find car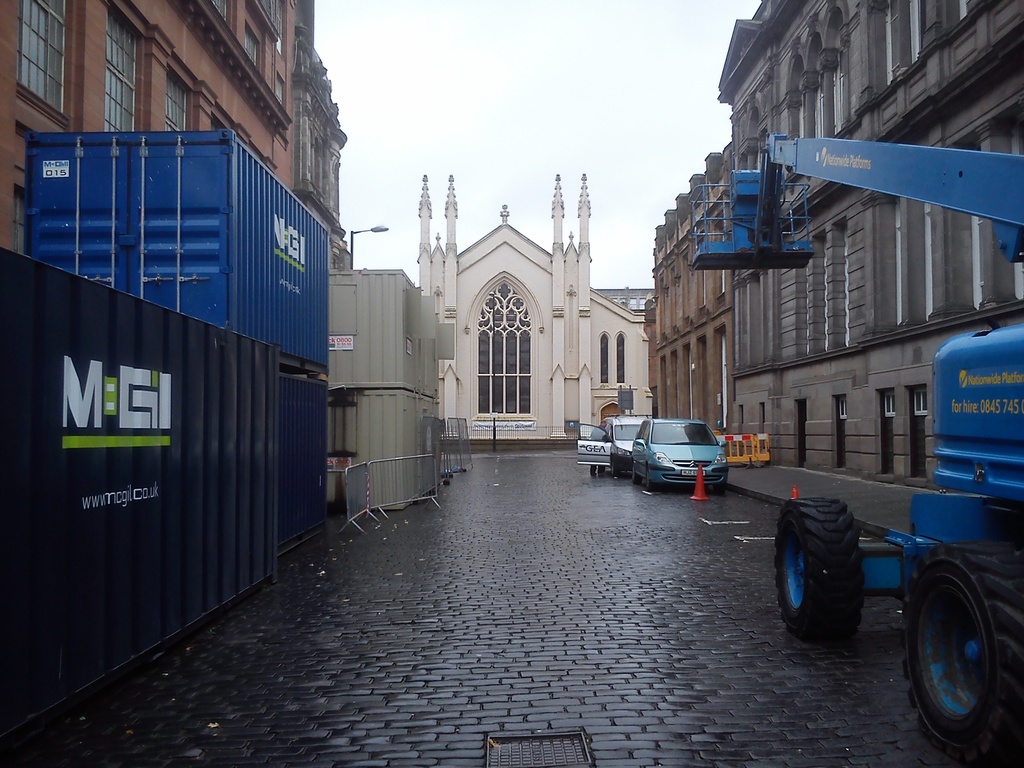
rect(578, 415, 657, 479)
